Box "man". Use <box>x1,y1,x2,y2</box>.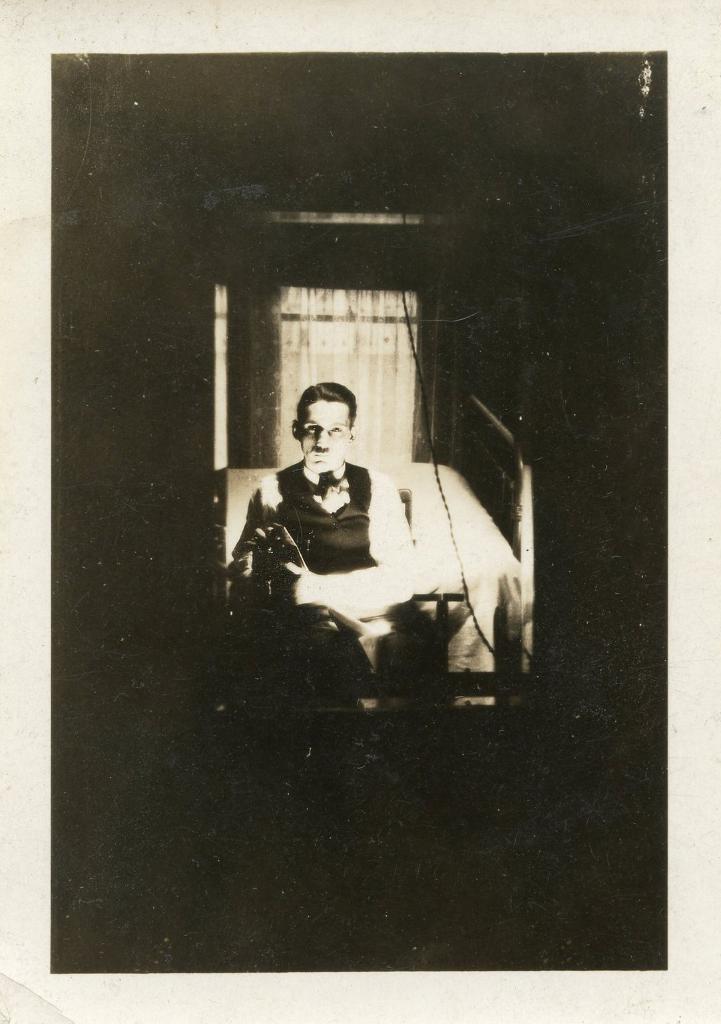
<box>248,397,503,711</box>.
